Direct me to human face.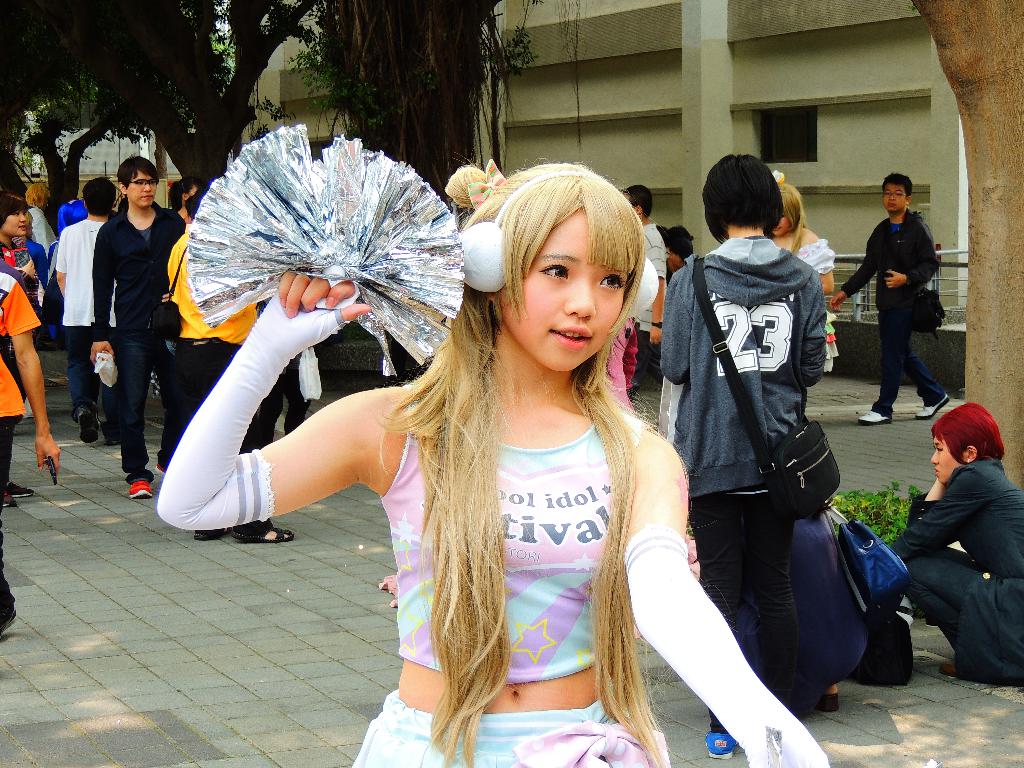
Direction: 502,212,626,372.
